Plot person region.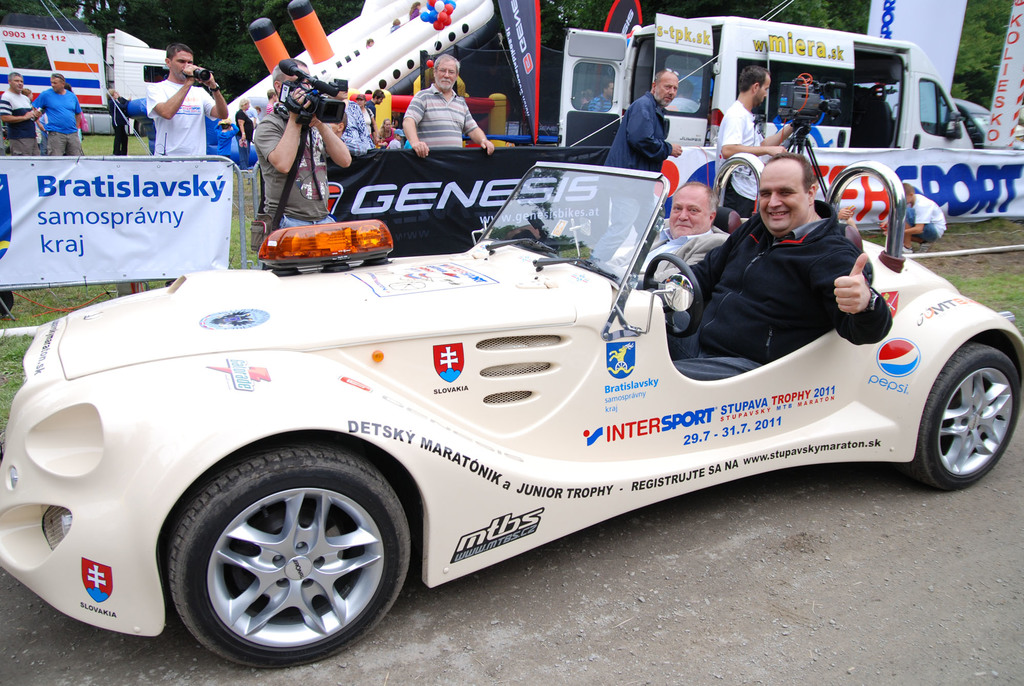
Plotted at 356,93,374,144.
